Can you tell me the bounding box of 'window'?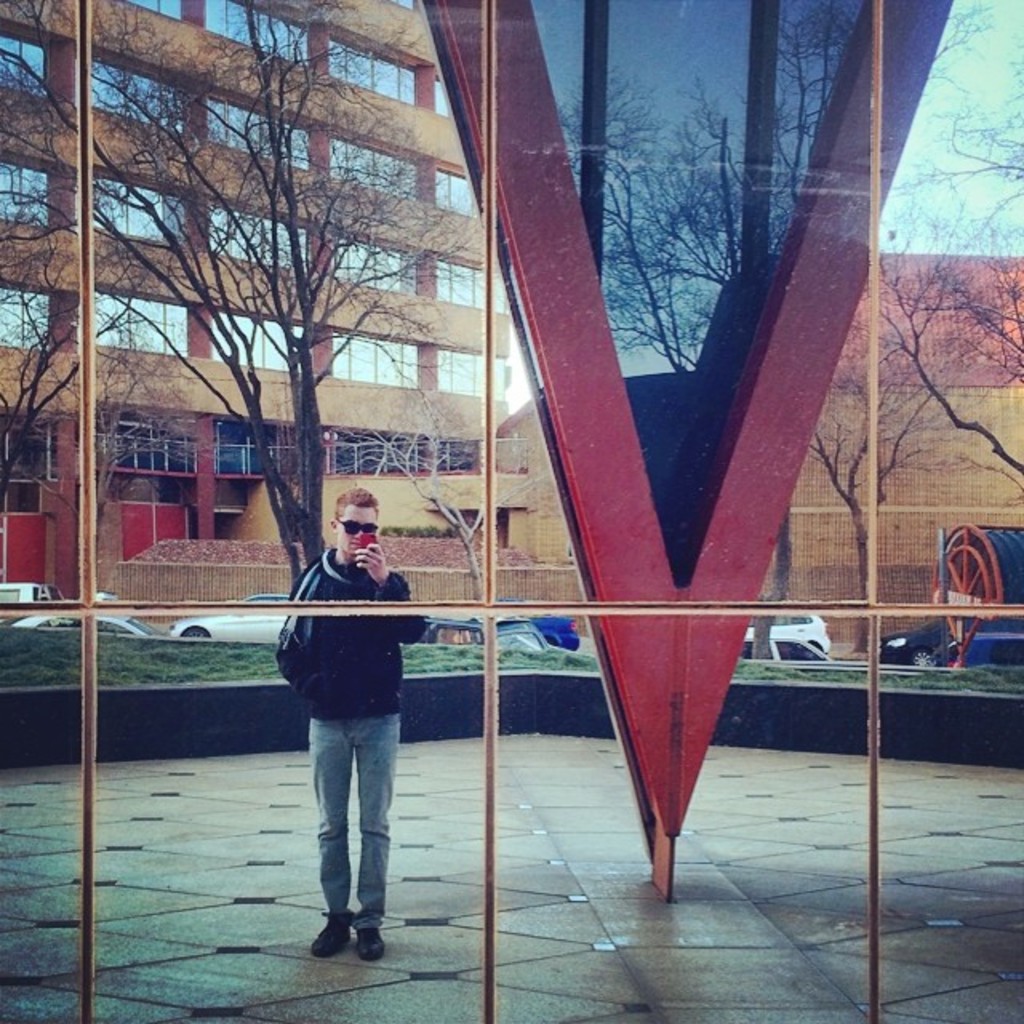
detection(211, 101, 309, 162).
